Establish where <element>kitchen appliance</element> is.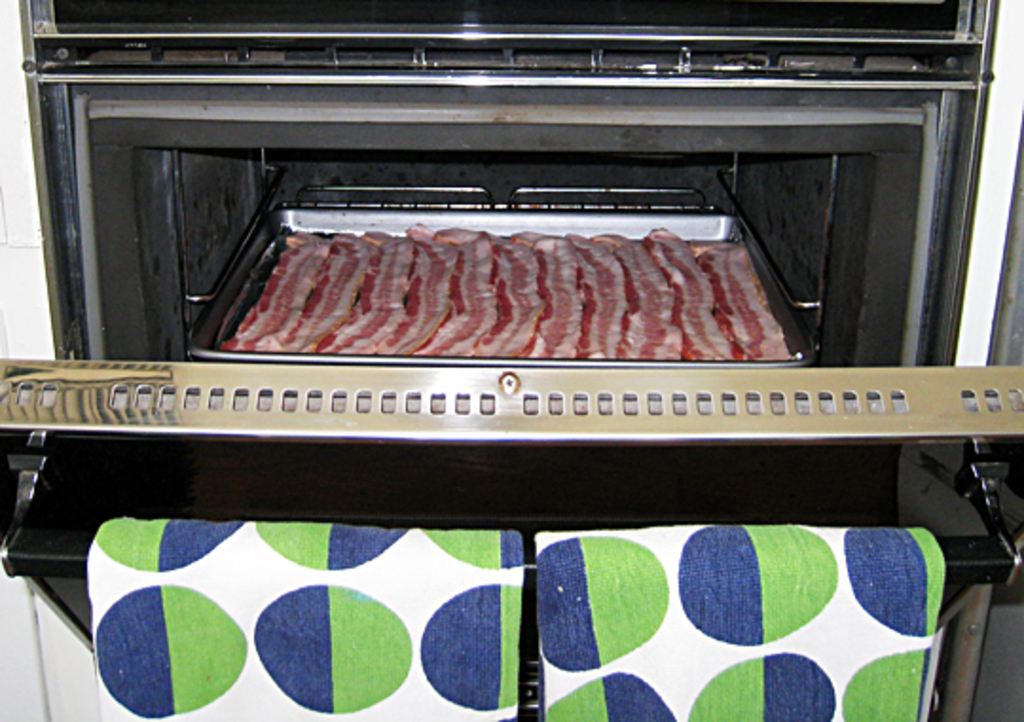
Established at {"x1": 133, "y1": 144, "x2": 882, "y2": 396}.
